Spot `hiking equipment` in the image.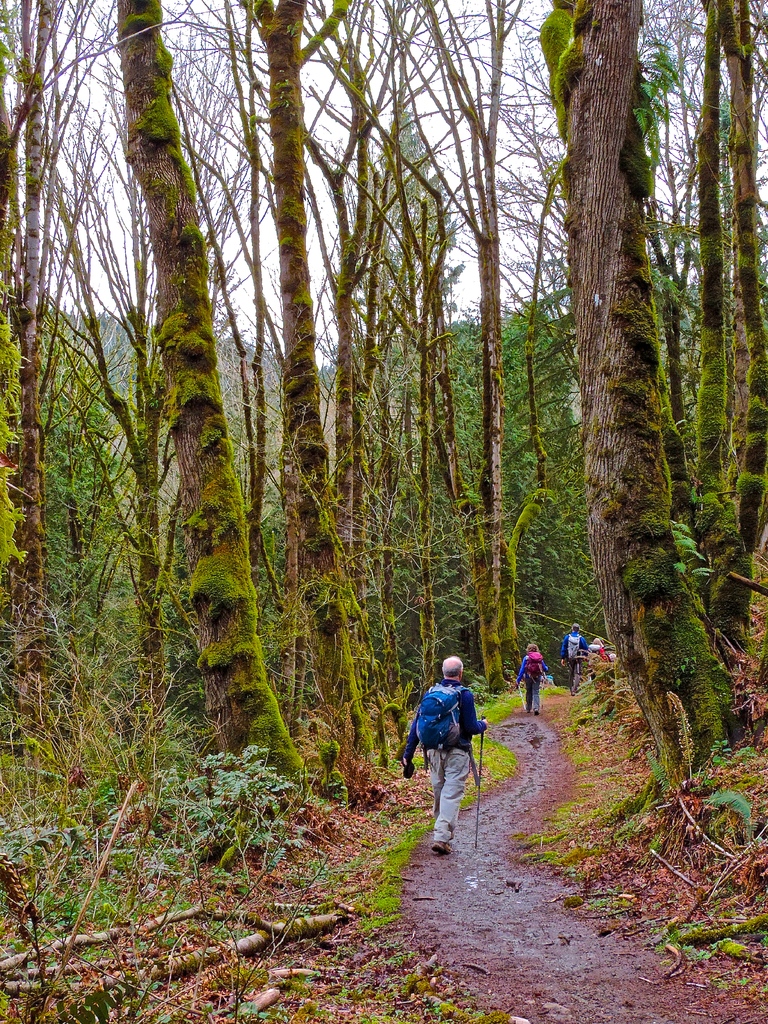
`hiking equipment` found at (x1=518, y1=684, x2=531, y2=719).
